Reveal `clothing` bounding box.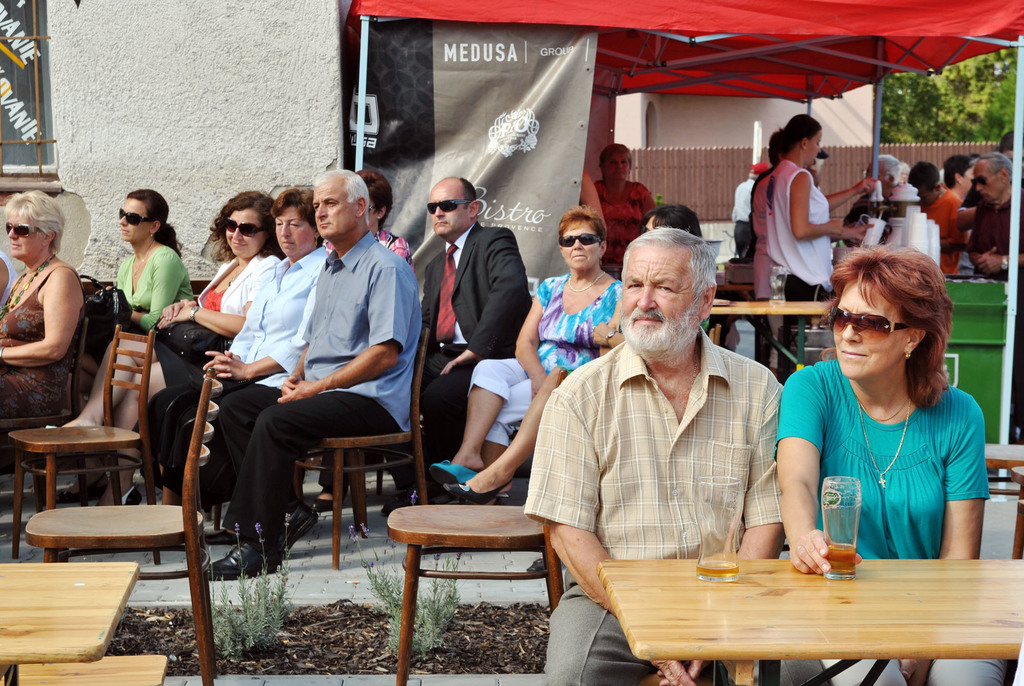
Revealed: x1=926 y1=193 x2=963 y2=271.
